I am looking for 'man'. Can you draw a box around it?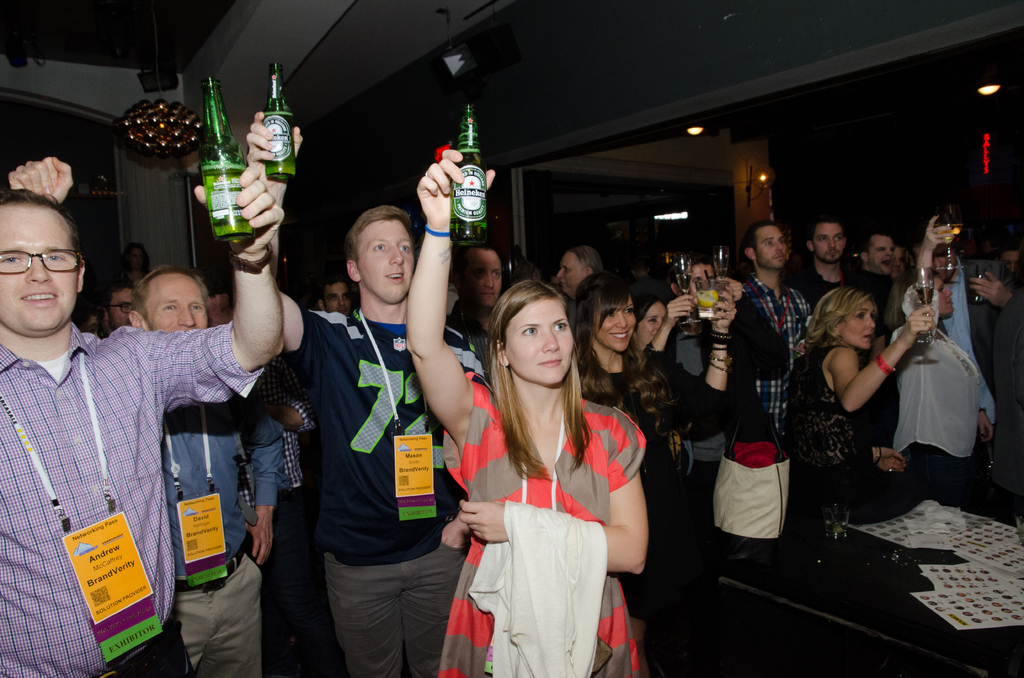
Sure, the bounding box is [854,228,898,357].
